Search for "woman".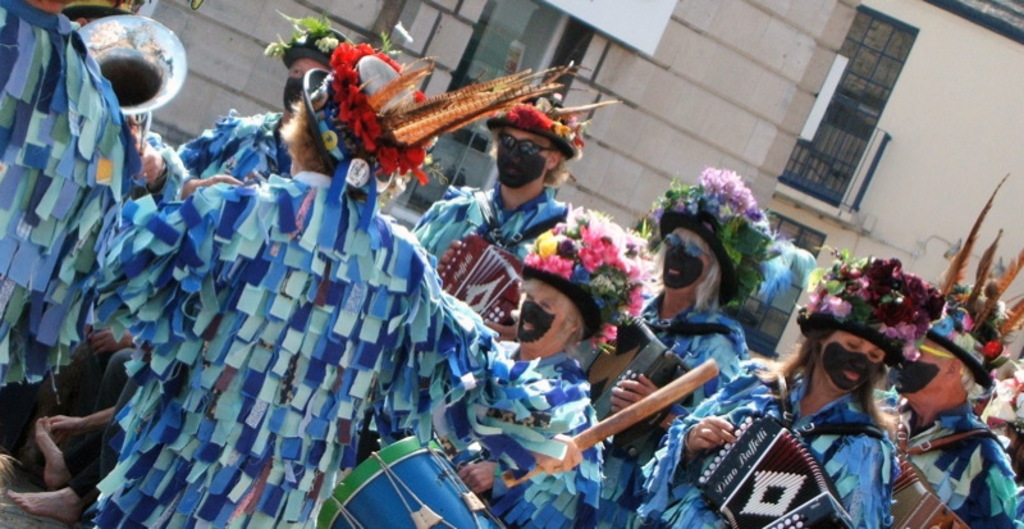
Found at 435,204,649,528.
